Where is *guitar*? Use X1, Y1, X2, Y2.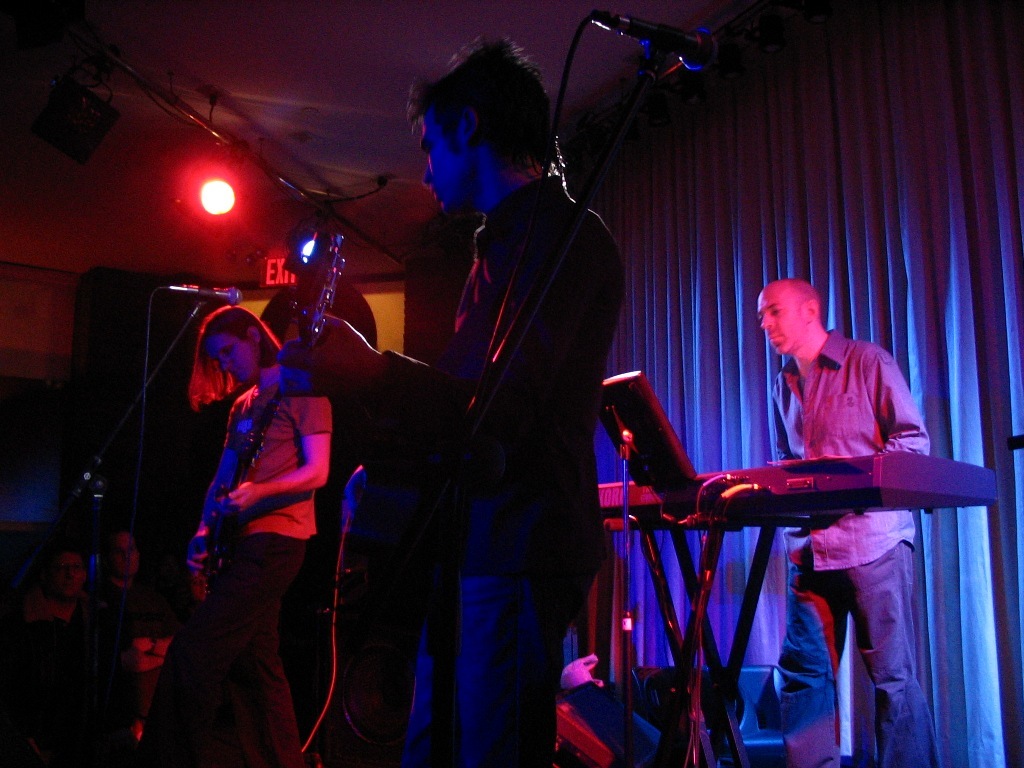
287, 241, 348, 346.
